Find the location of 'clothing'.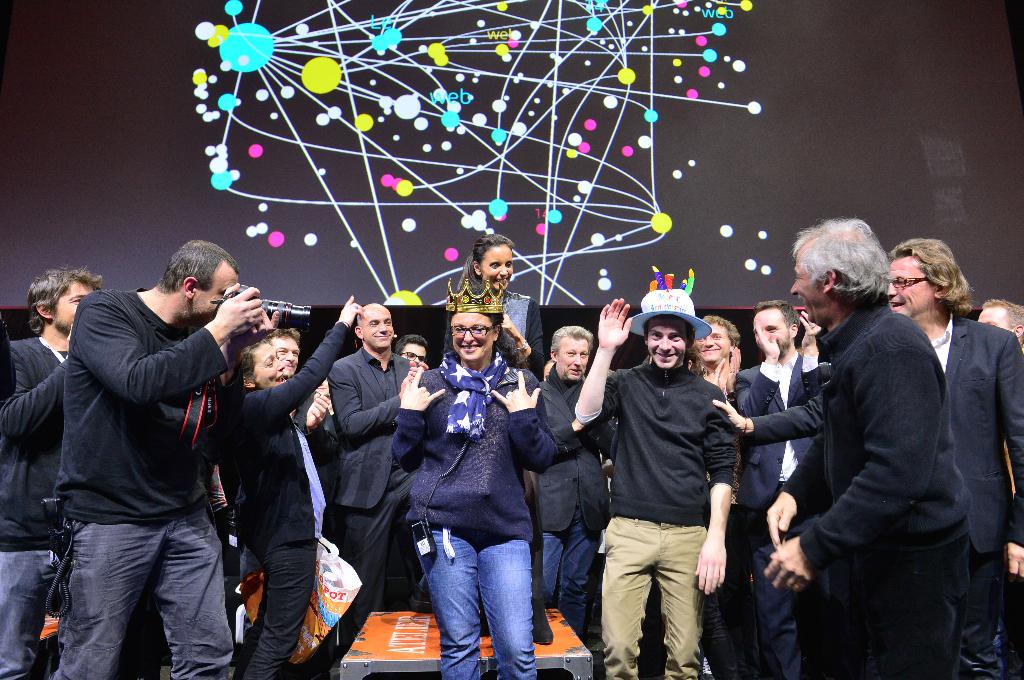
Location: [325,346,414,649].
